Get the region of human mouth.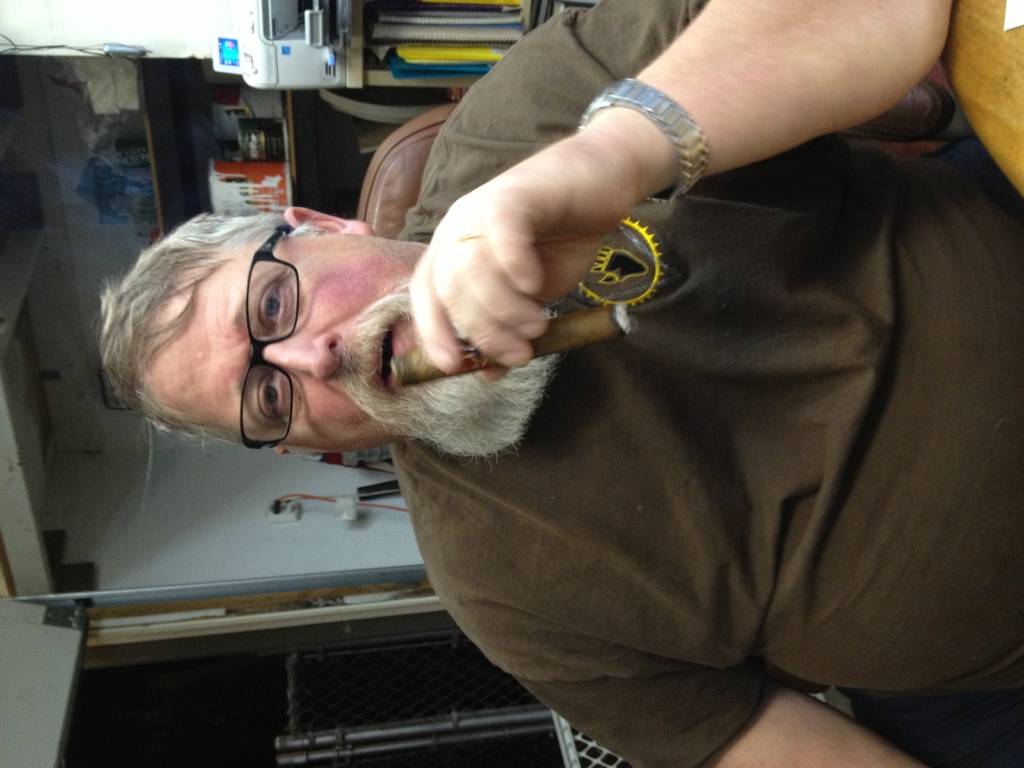
select_region(376, 319, 410, 399).
